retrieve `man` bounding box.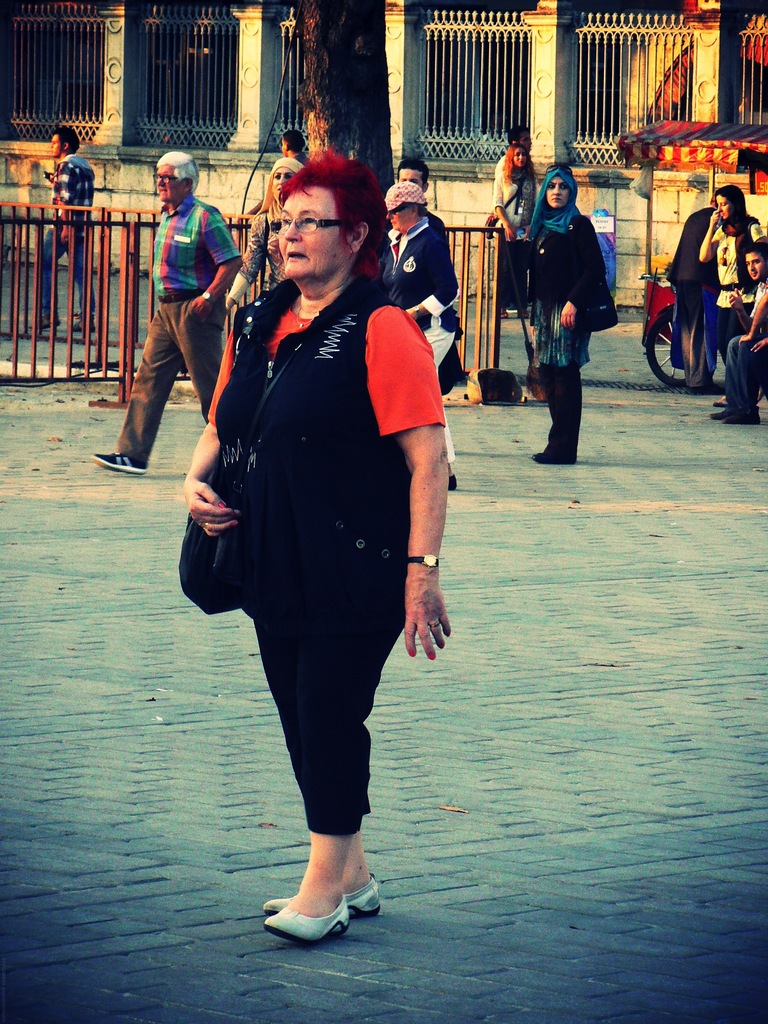
Bounding box: {"left": 88, "top": 154, "right": 240, "bottom": 475}.
